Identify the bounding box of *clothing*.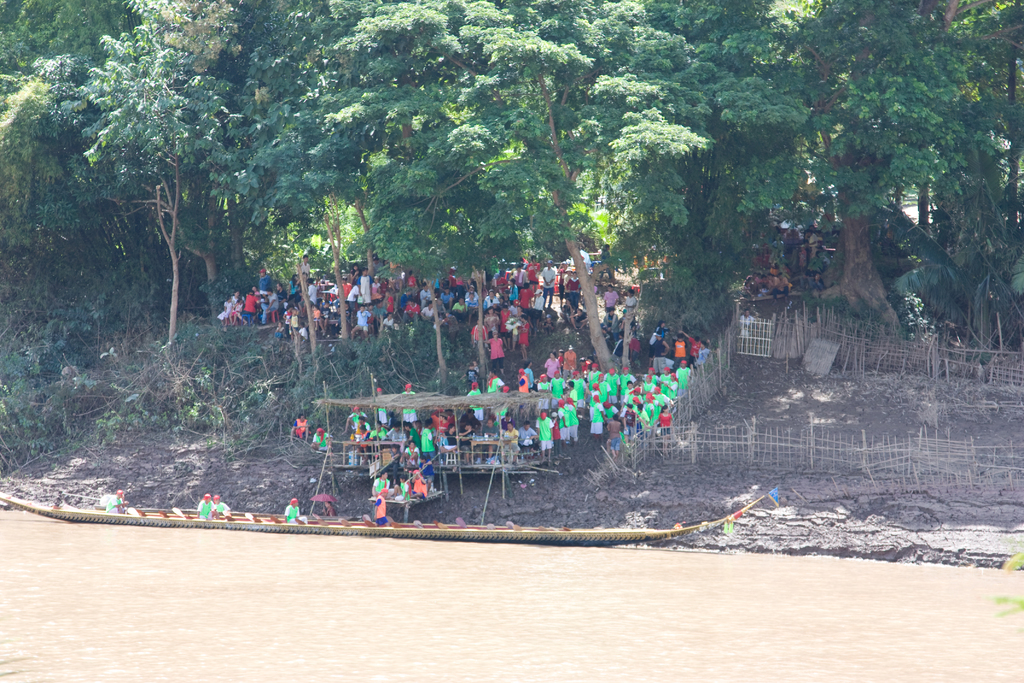
(461,370,481,388).
